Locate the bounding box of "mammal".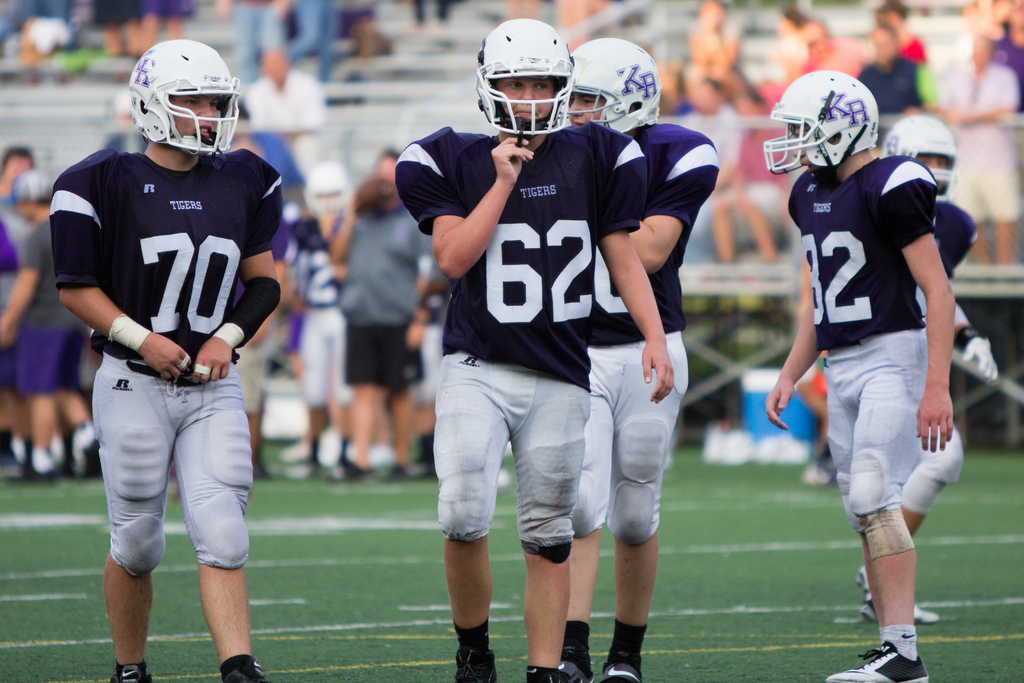
Bounding box: bbox(47, 40, 283, 677).
